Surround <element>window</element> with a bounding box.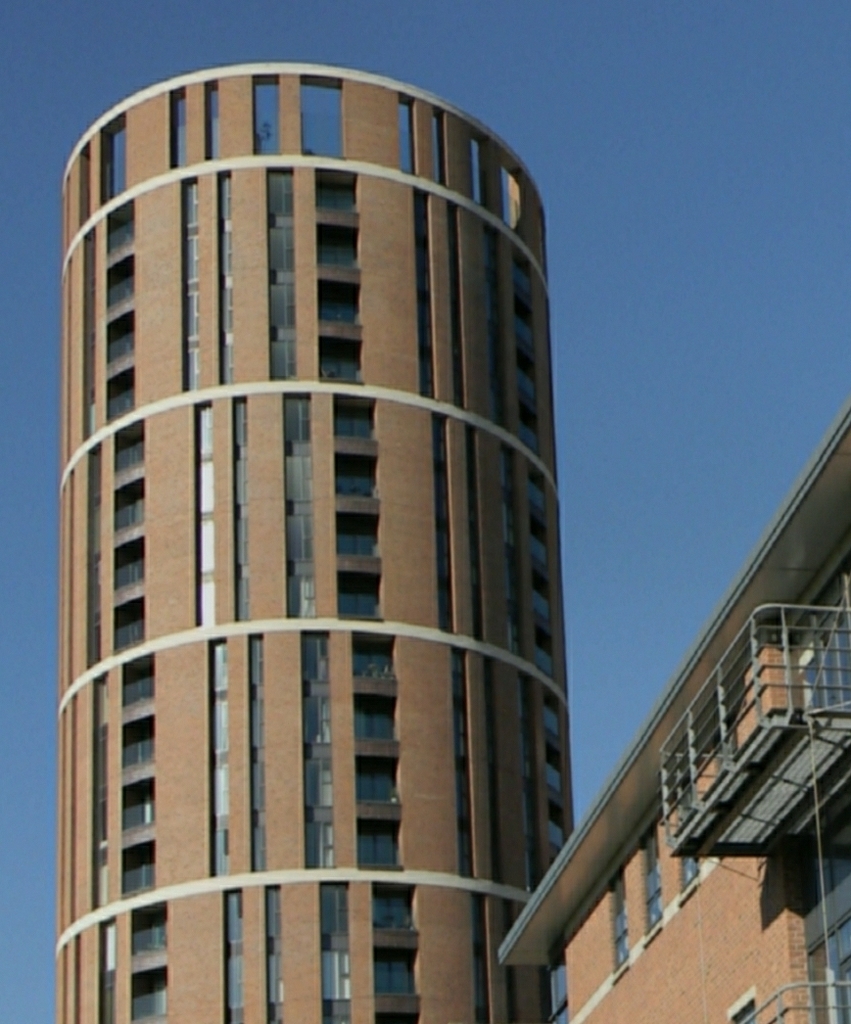
264/284/295/331.
